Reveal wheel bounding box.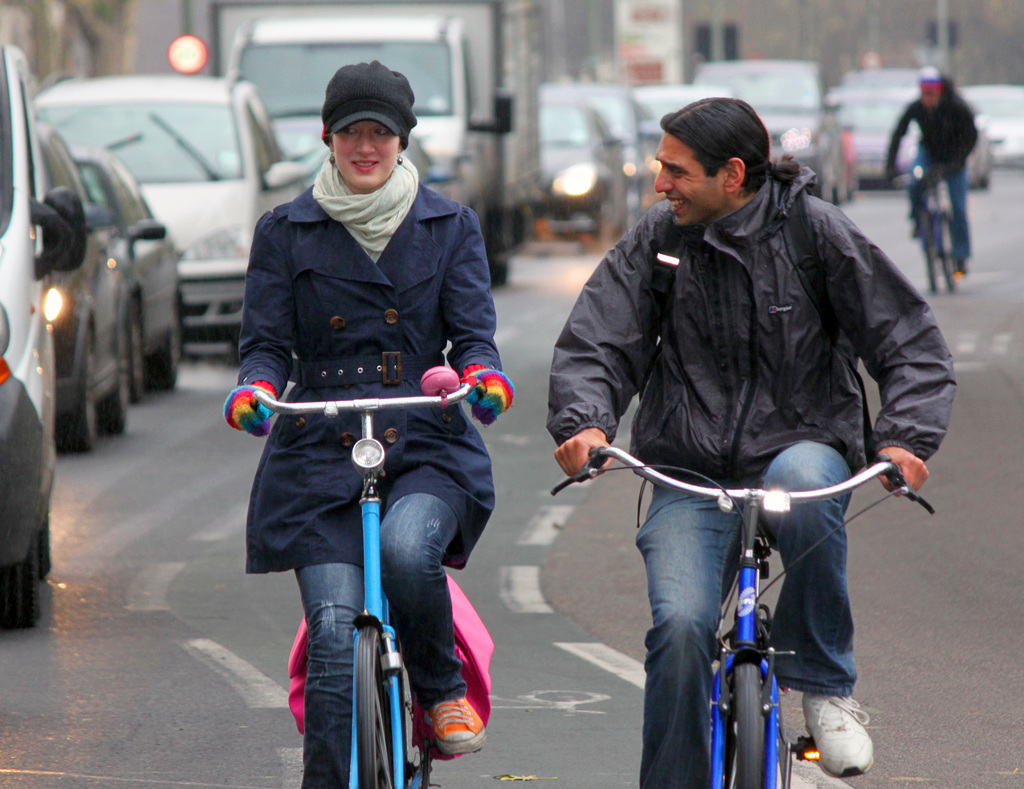
Revealed: {"x1": 56, "y1": 389, "x2": 98, "y2": 455}.
